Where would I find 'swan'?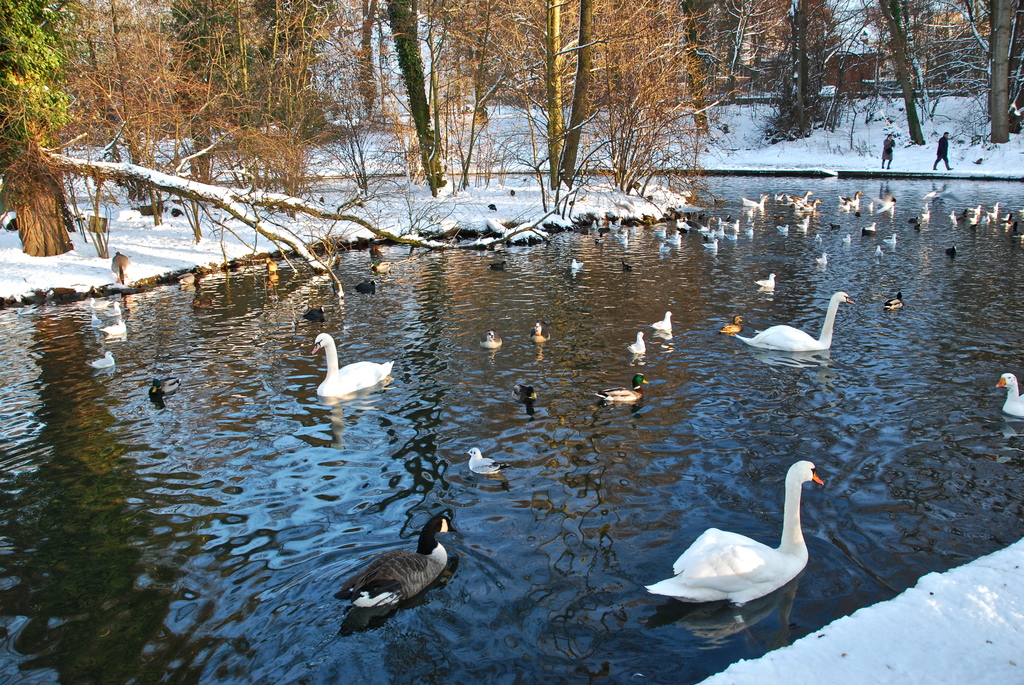
At rect(100, 317, 125, 342).
